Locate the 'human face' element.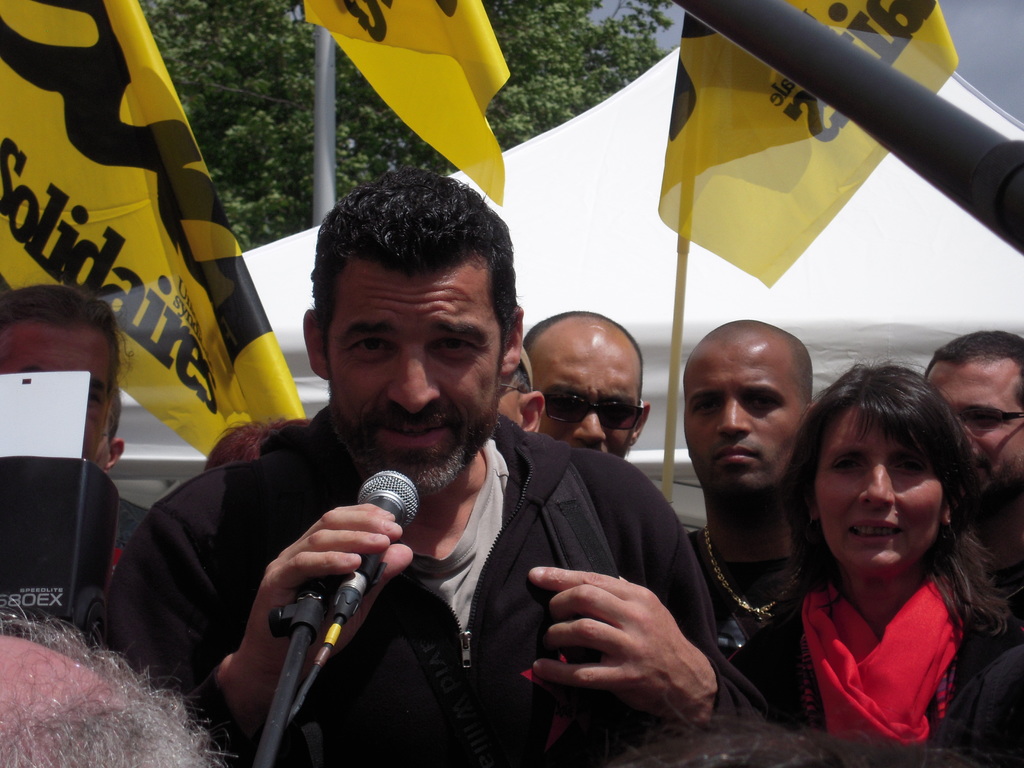
Element bbox: [532, 328, 635, 458].
